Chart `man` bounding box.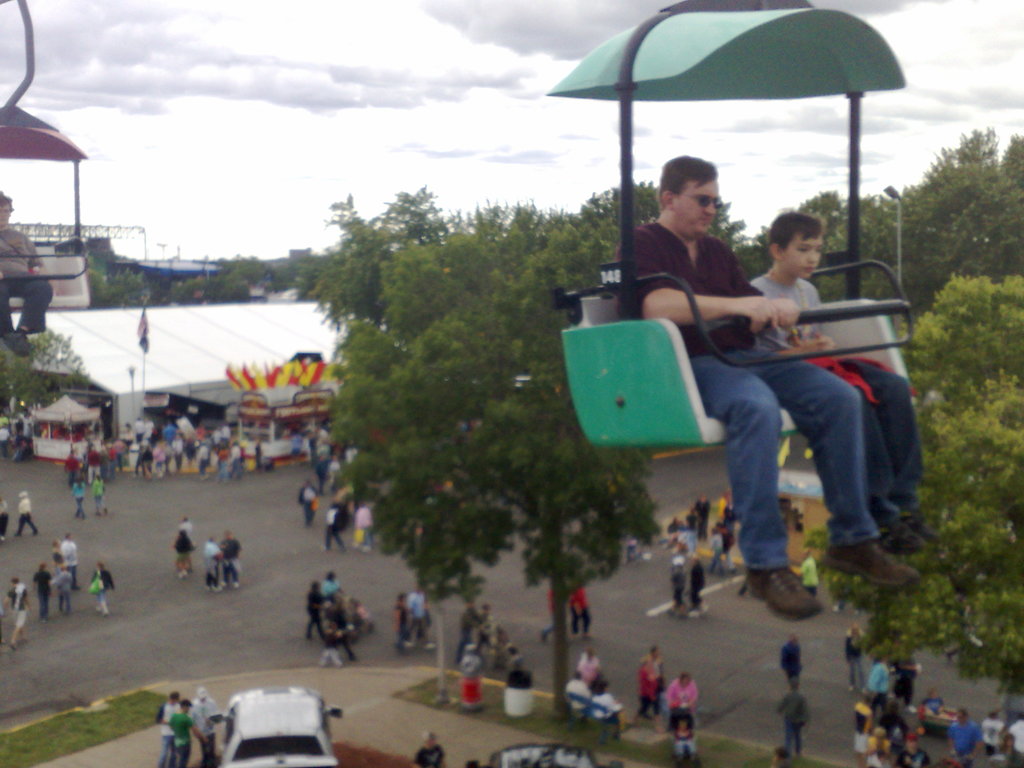
Charted: box(776, 633, 807, 701).
